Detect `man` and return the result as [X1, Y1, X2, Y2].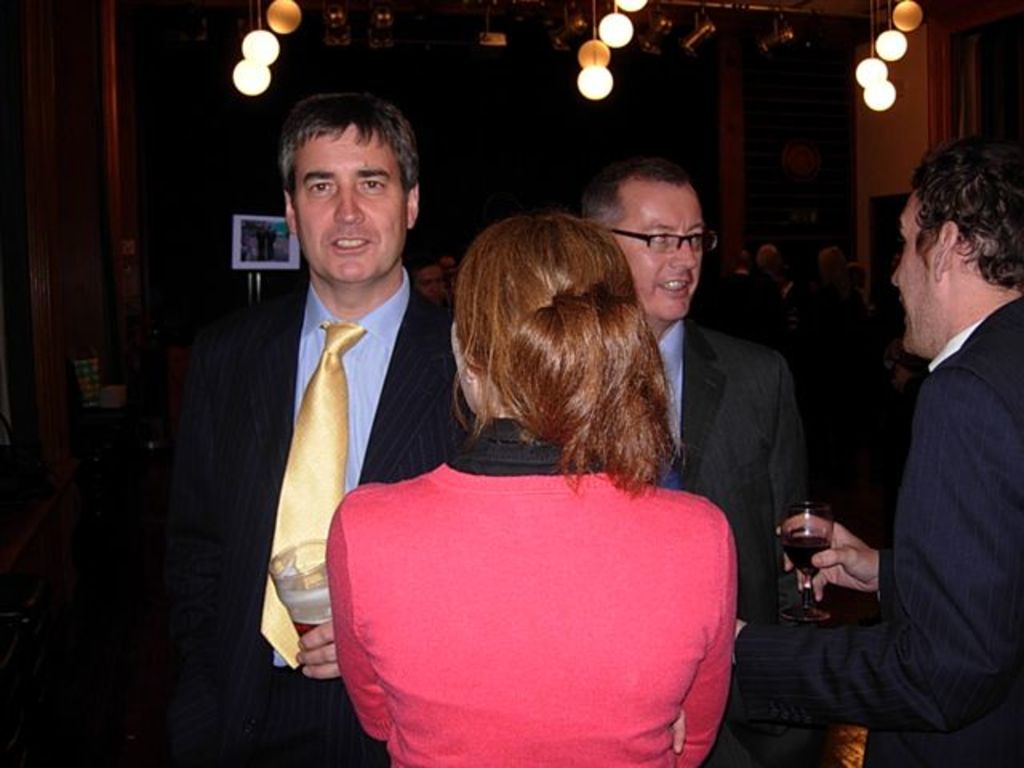
[806, 120, 1023, 763].
